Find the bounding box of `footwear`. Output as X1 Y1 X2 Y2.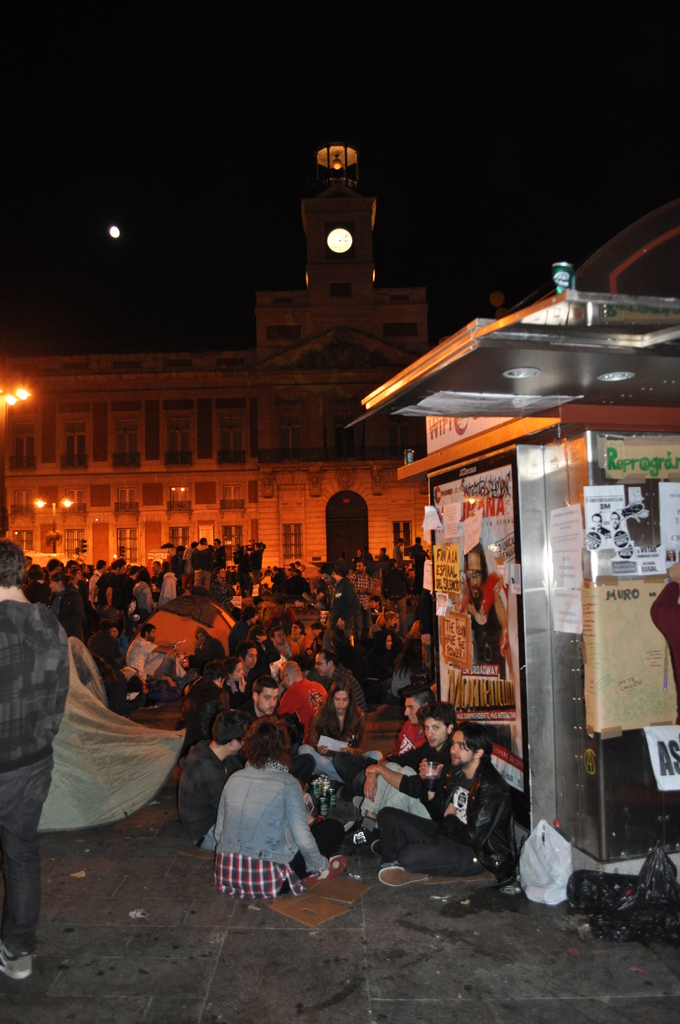
371 838 383 860.
